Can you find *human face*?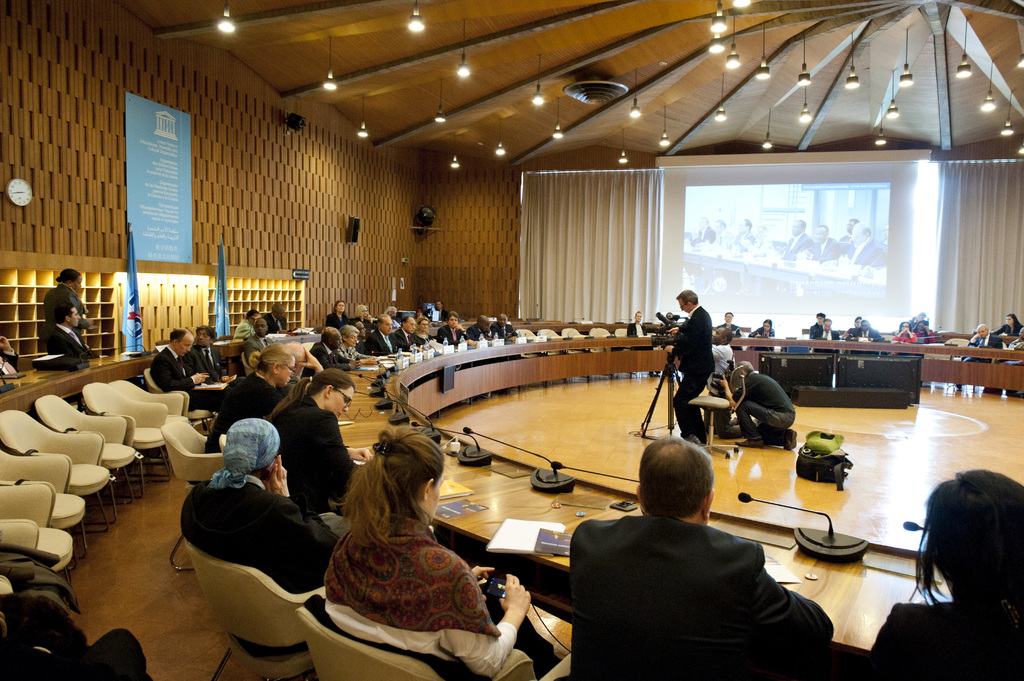
Yes, bounding box: 329 389 354 421.
